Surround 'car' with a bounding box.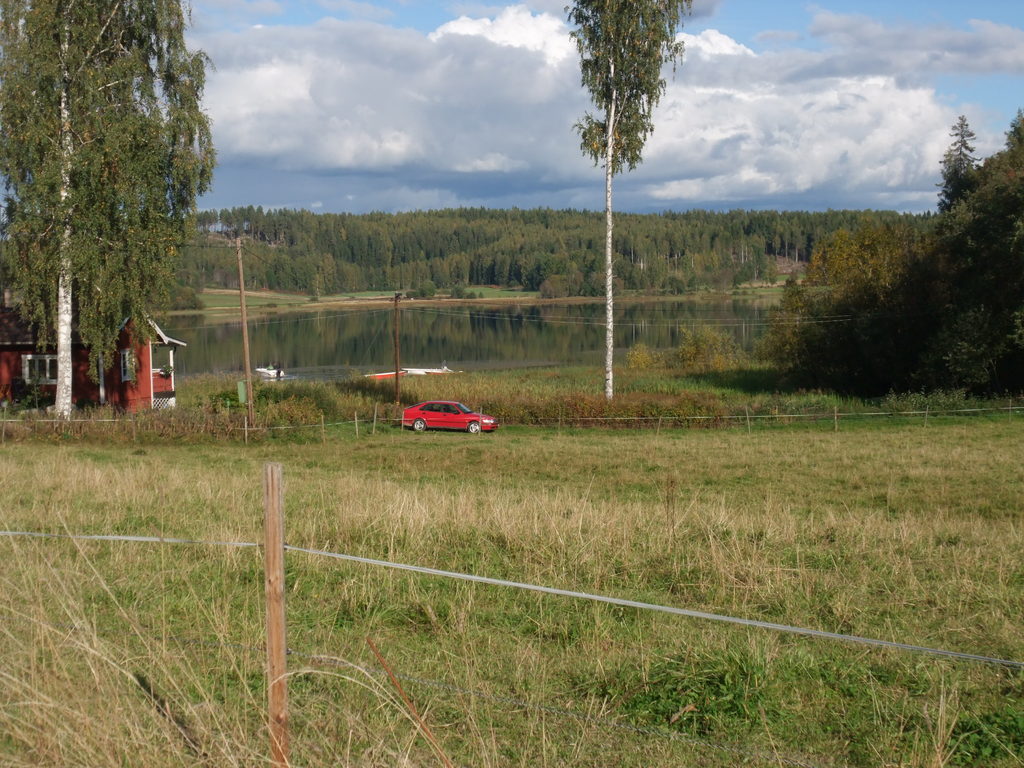
box=[400, 399, 502, 435].
